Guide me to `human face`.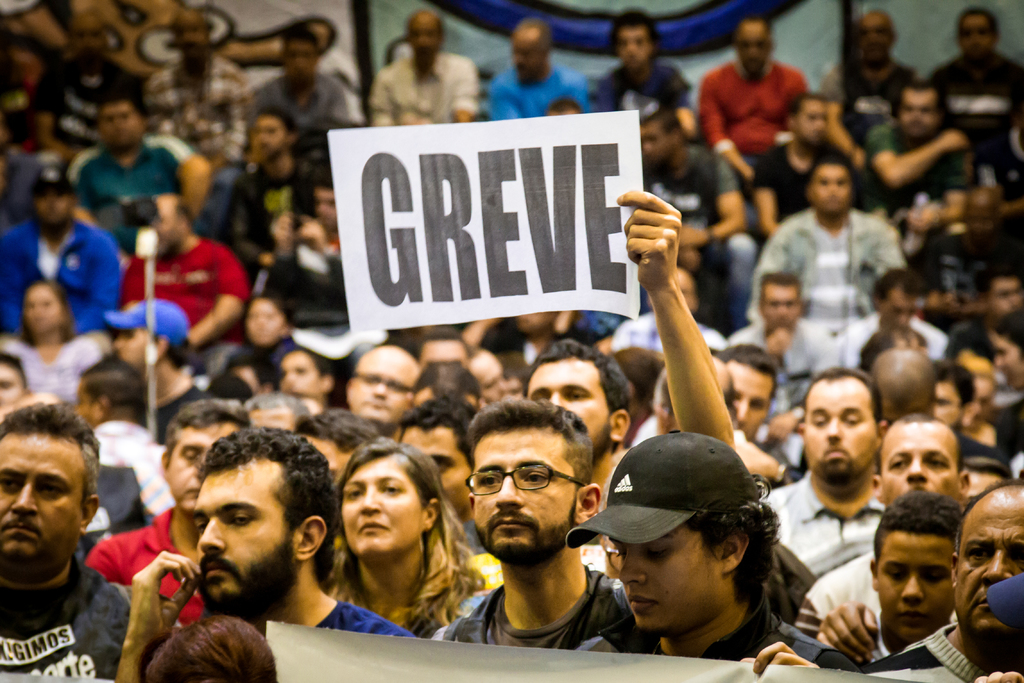
Guidance: crop(466, 350, 511, 404).
